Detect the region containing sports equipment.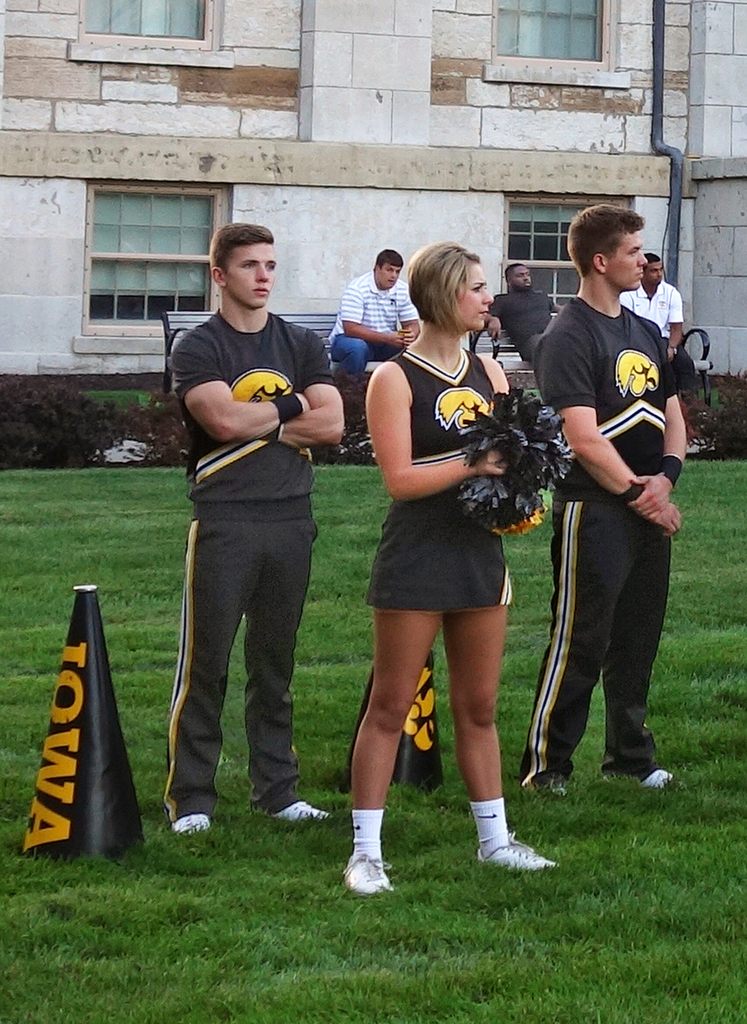
[337, 859, 397, 893].
